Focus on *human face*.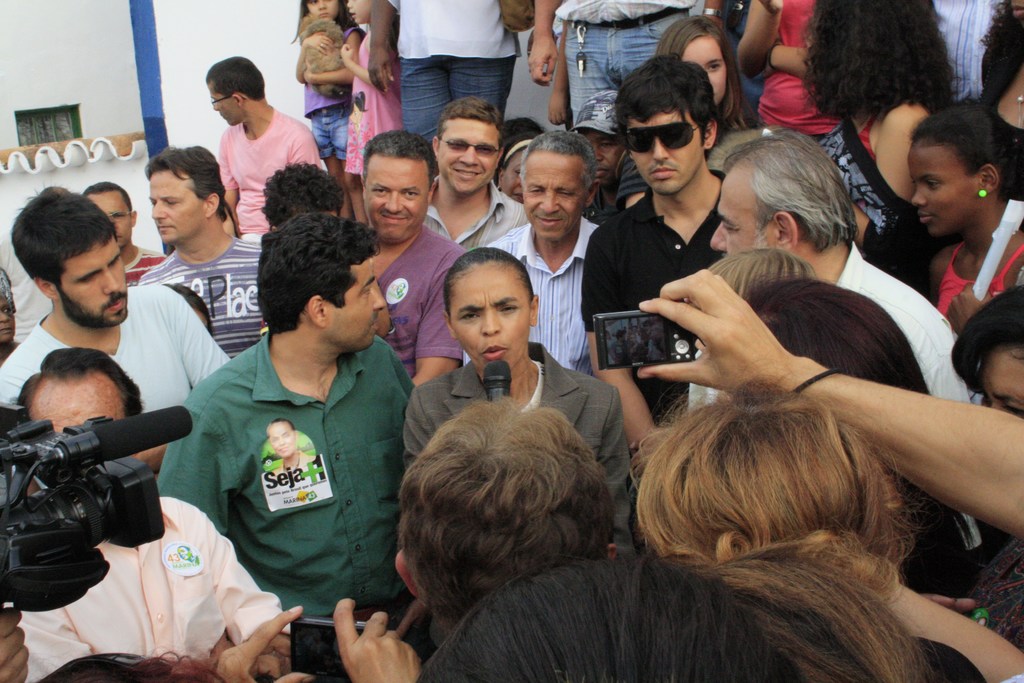
Focused at (981,349,1023,420).
